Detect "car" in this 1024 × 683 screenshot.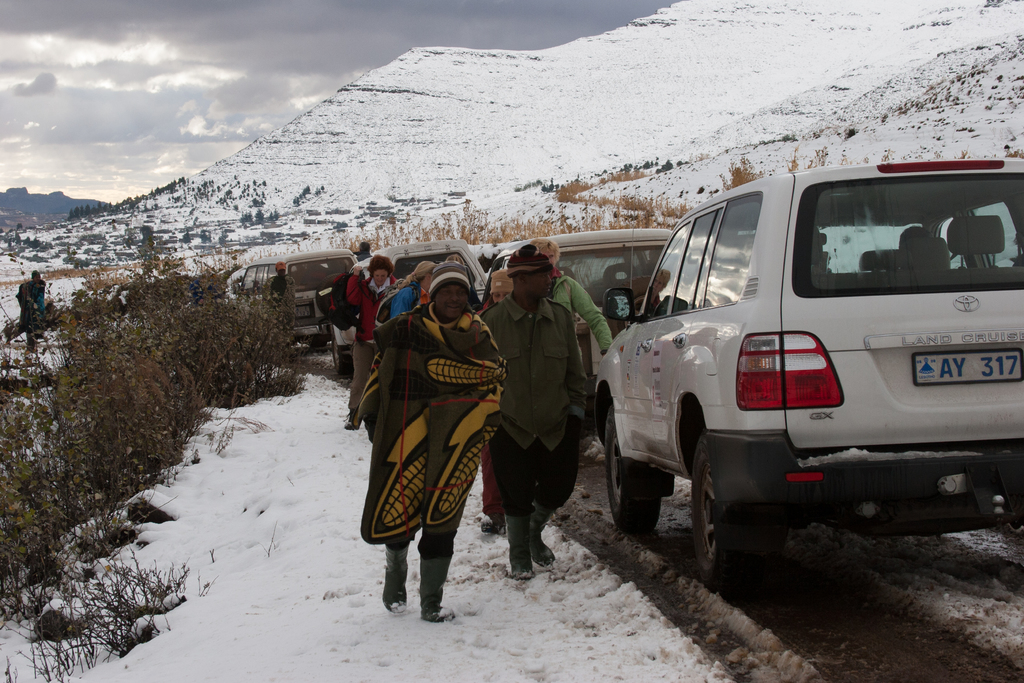
Detection: locate(616, 158, 1003, 582).
